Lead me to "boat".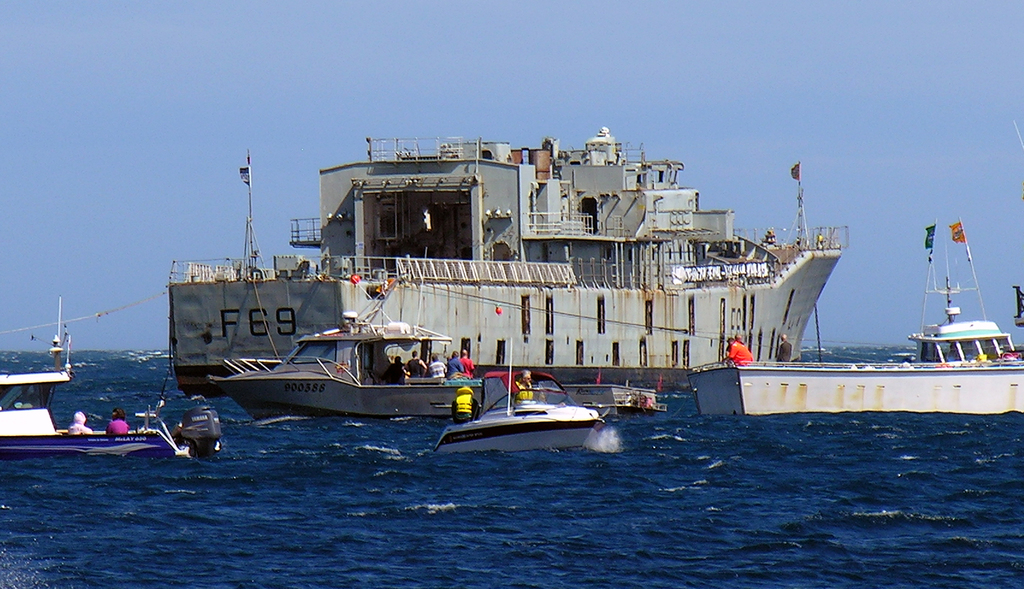
Lead to bbox=(0, 303, 222, 460).
